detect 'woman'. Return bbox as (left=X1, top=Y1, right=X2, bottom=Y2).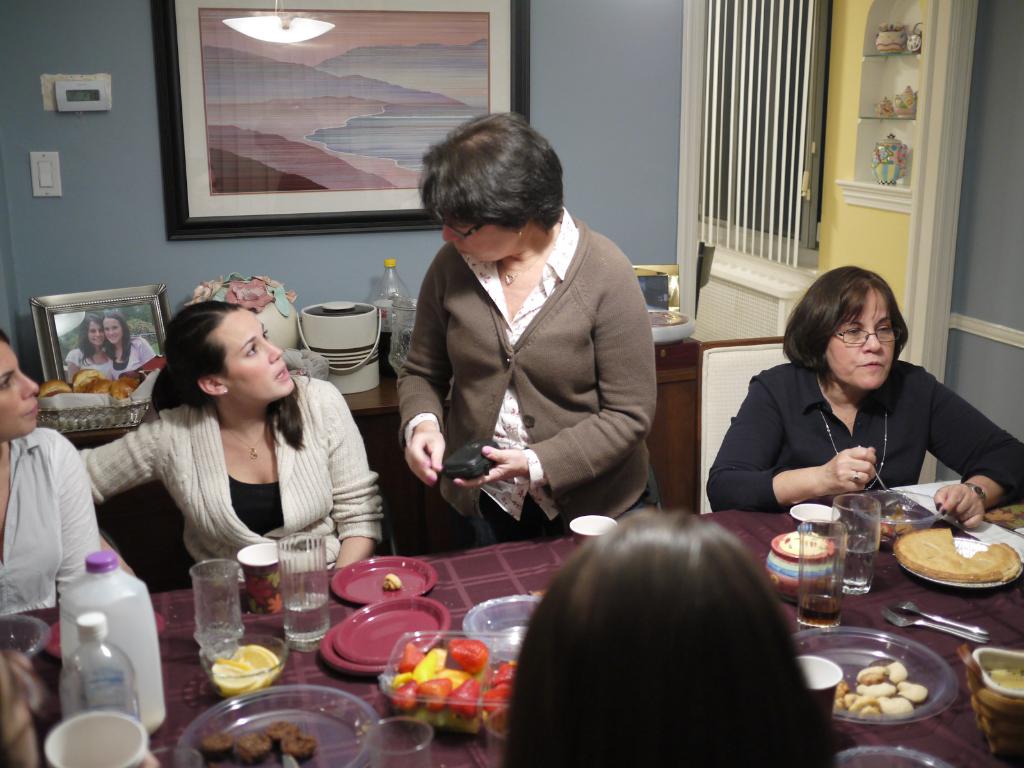
(left=102, top=312, right=154, bottom=378).
